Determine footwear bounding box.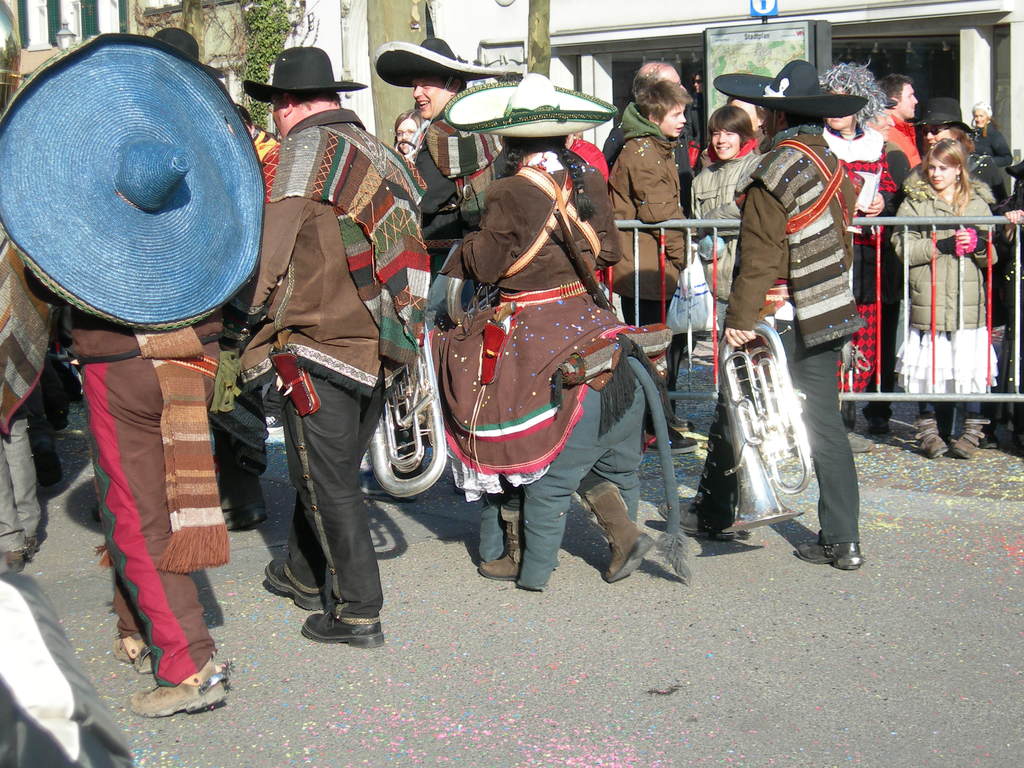
Determined: 104, 638, 158, 675.
